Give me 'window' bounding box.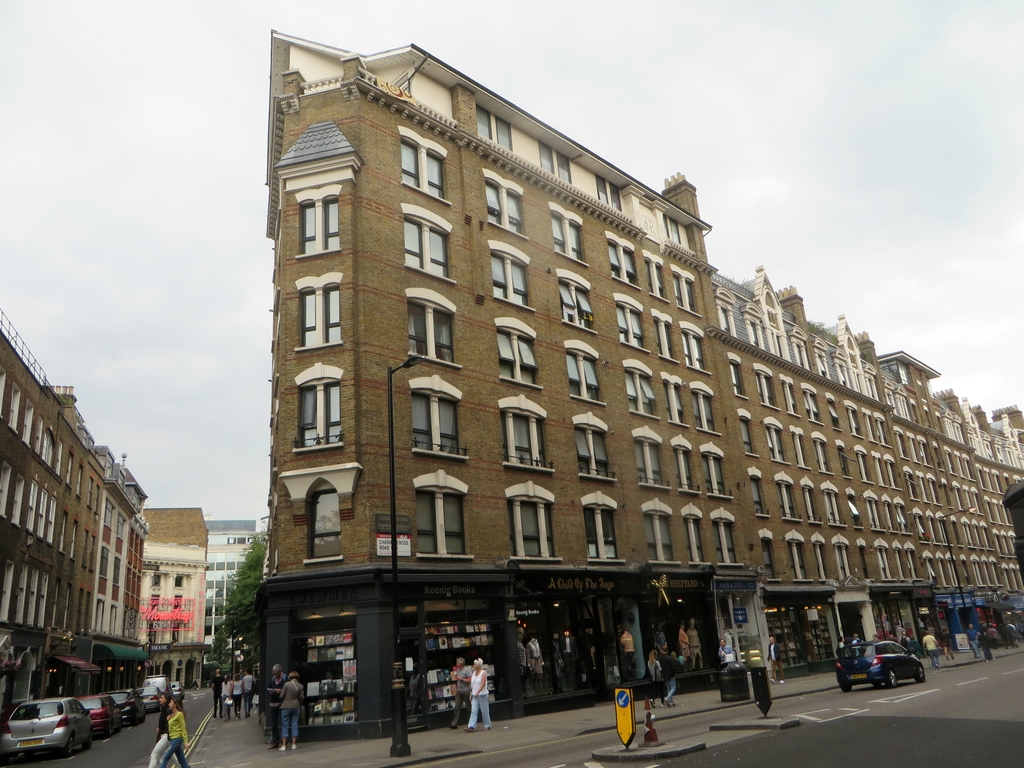
(561, 340, 608, 405).
